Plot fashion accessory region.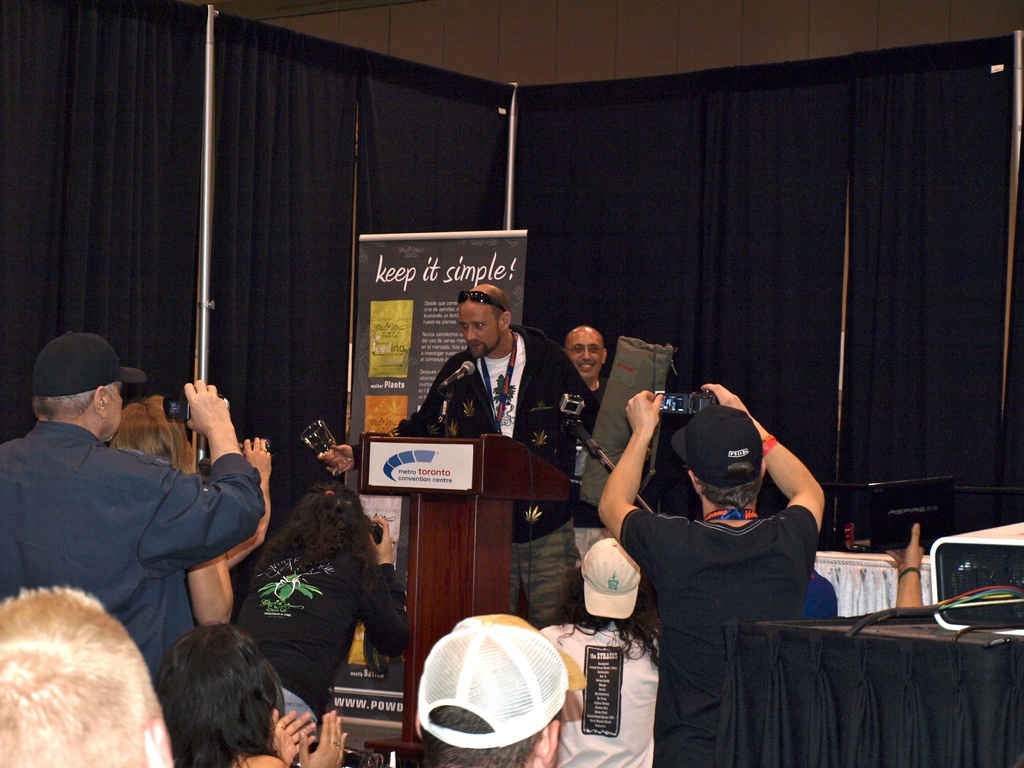
Plotted at x1=897, y1=566, x2=920, y2=581.
